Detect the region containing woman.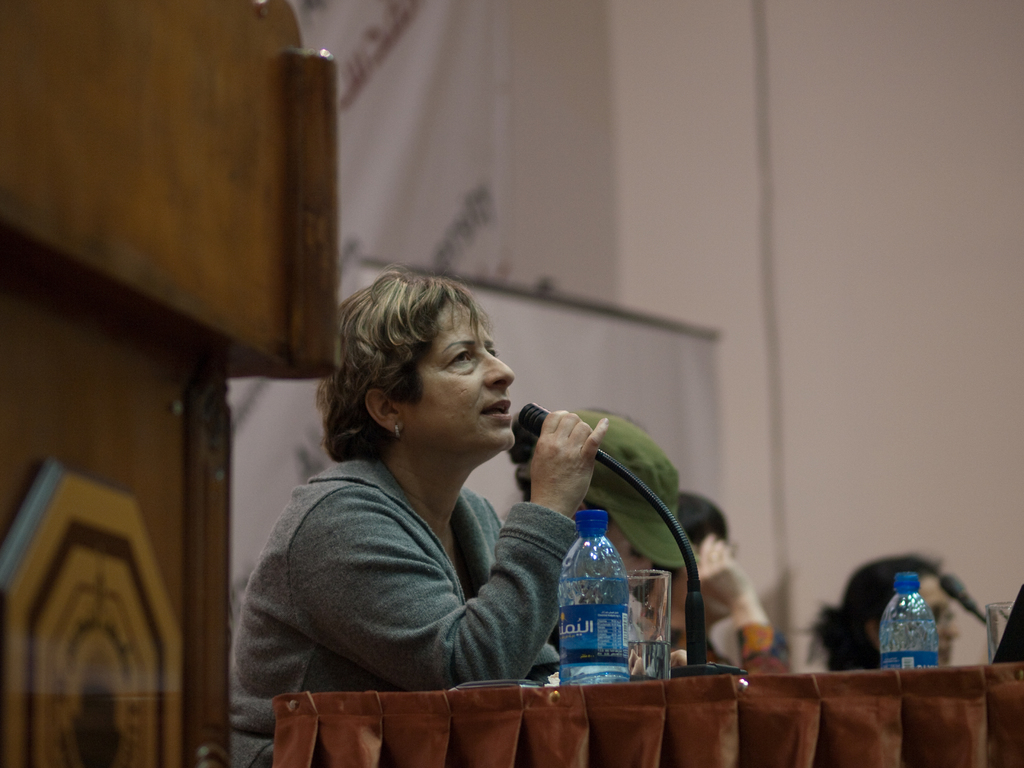
625, 481, 798, 682.
